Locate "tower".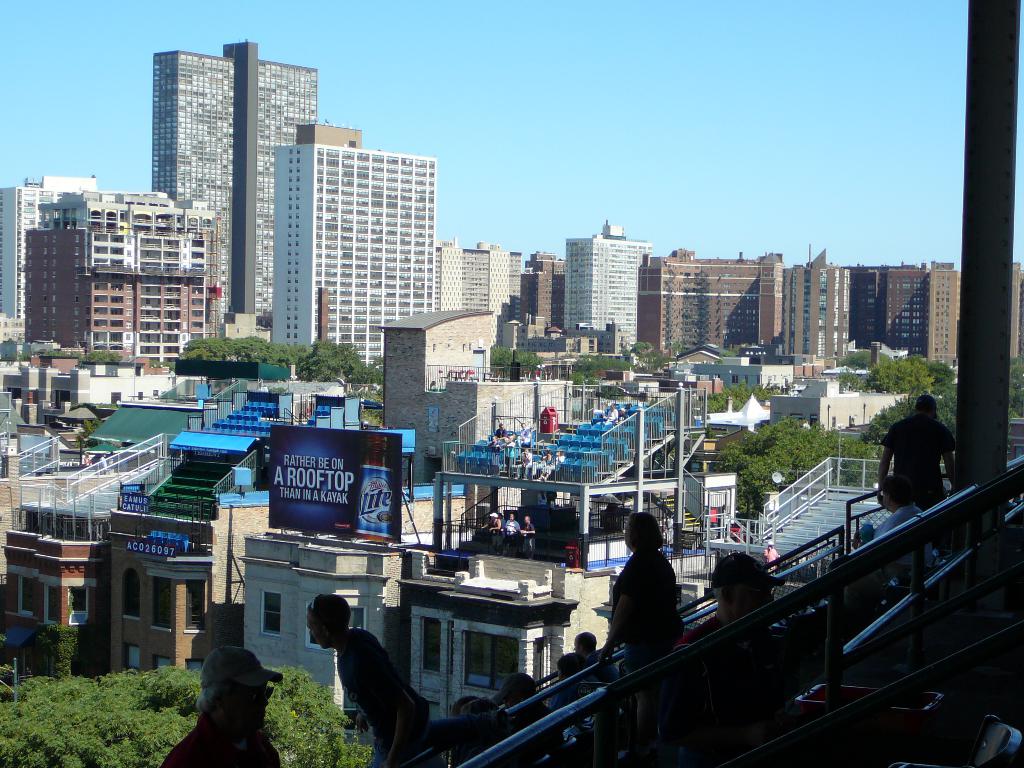
Bounding box: l=788, t=245, r=851, b=376.
